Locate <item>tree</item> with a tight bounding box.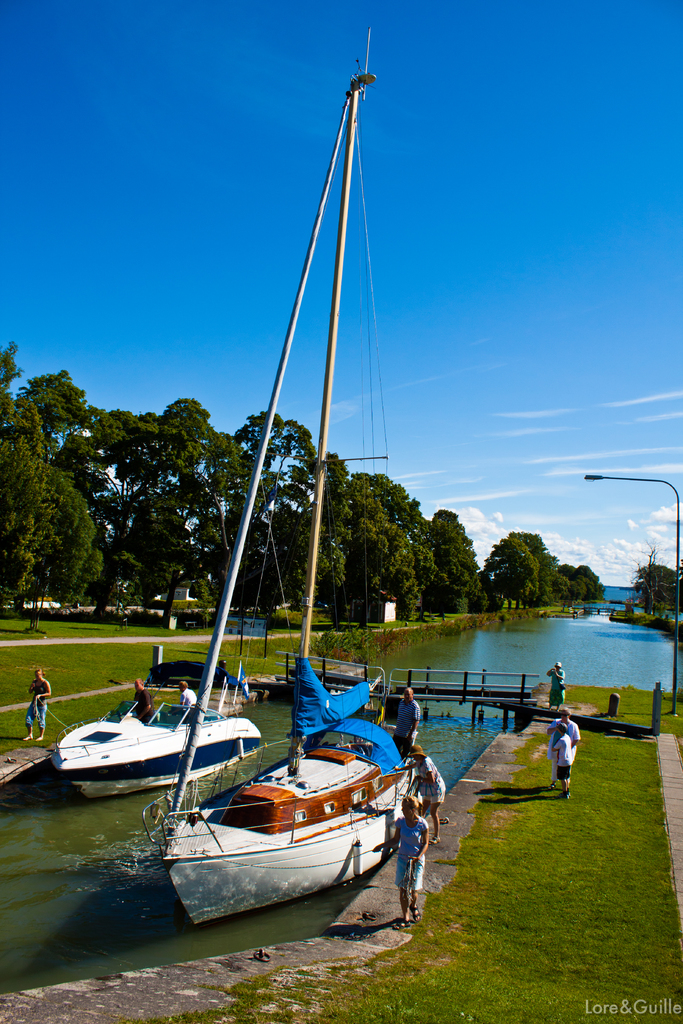
(x1=635, y1=557, x2=682, y2=615).
